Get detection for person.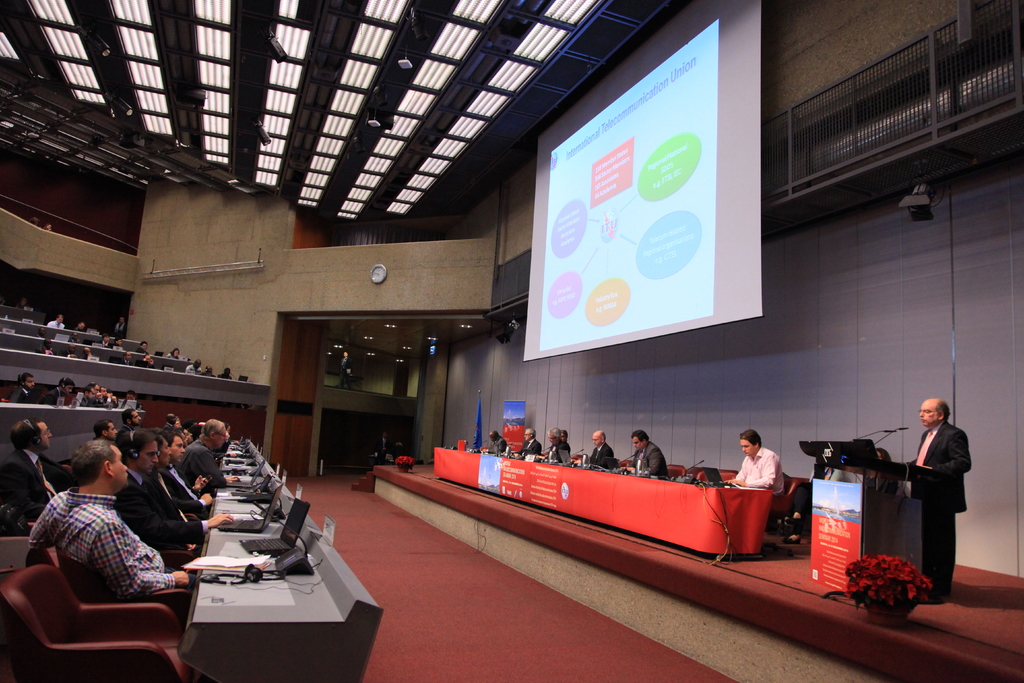
Detection: bbox(117, 350, 134, 366).
